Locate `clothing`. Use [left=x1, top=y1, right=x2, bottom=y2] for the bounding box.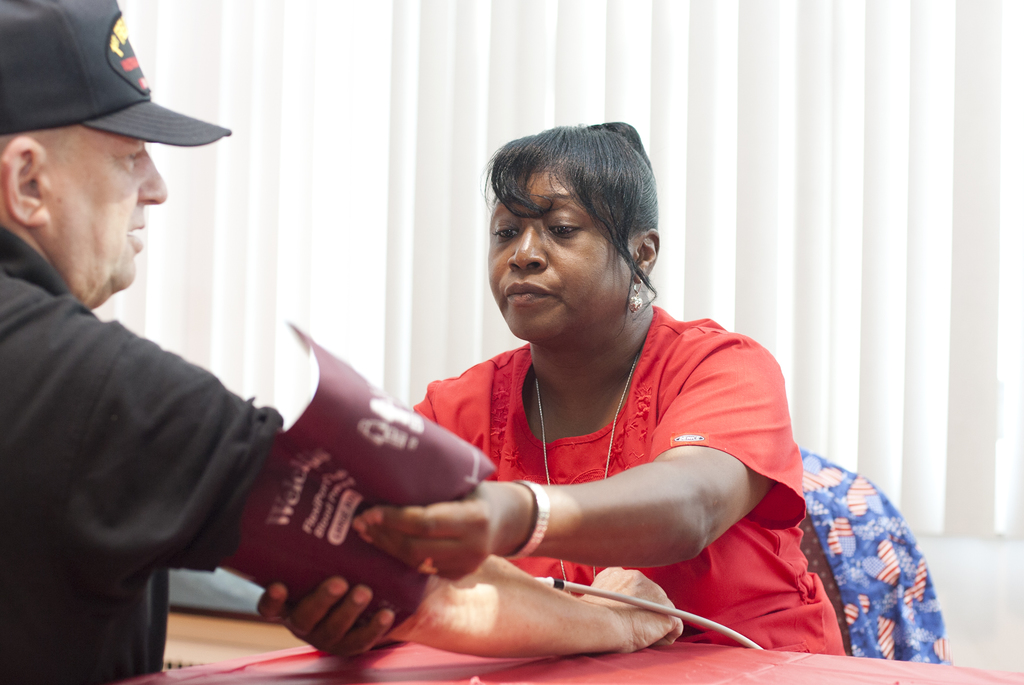
[left=398, top=301, right=865, bottom=655].
